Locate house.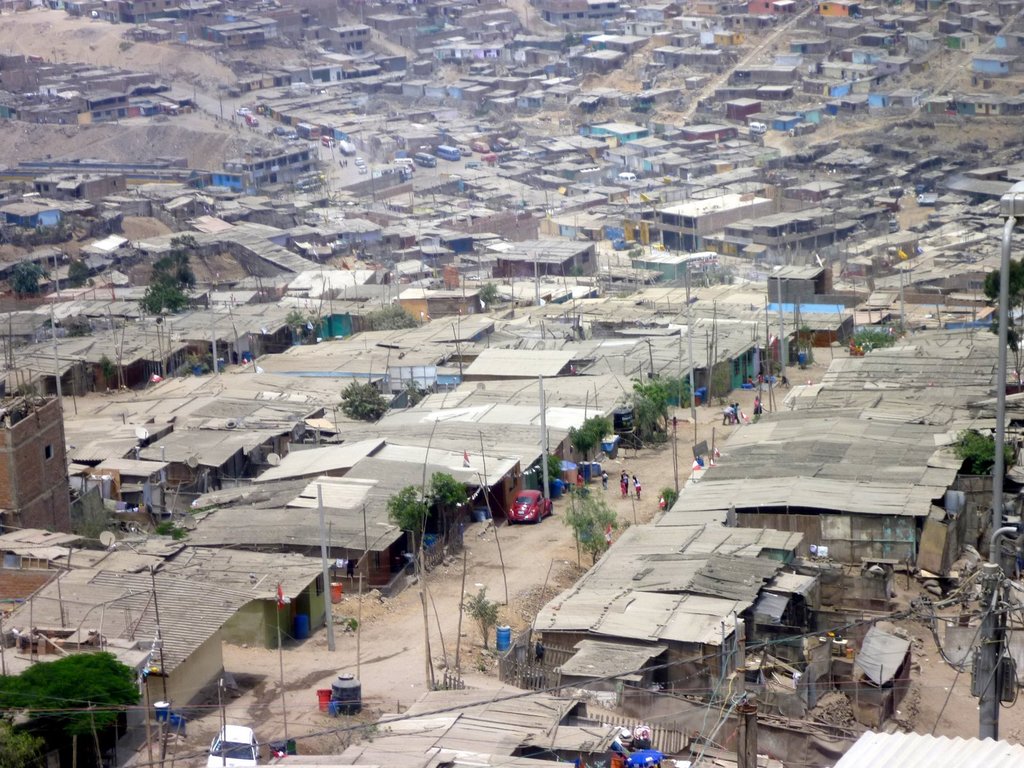
Bounding box: 1, 54, 194, 131.
